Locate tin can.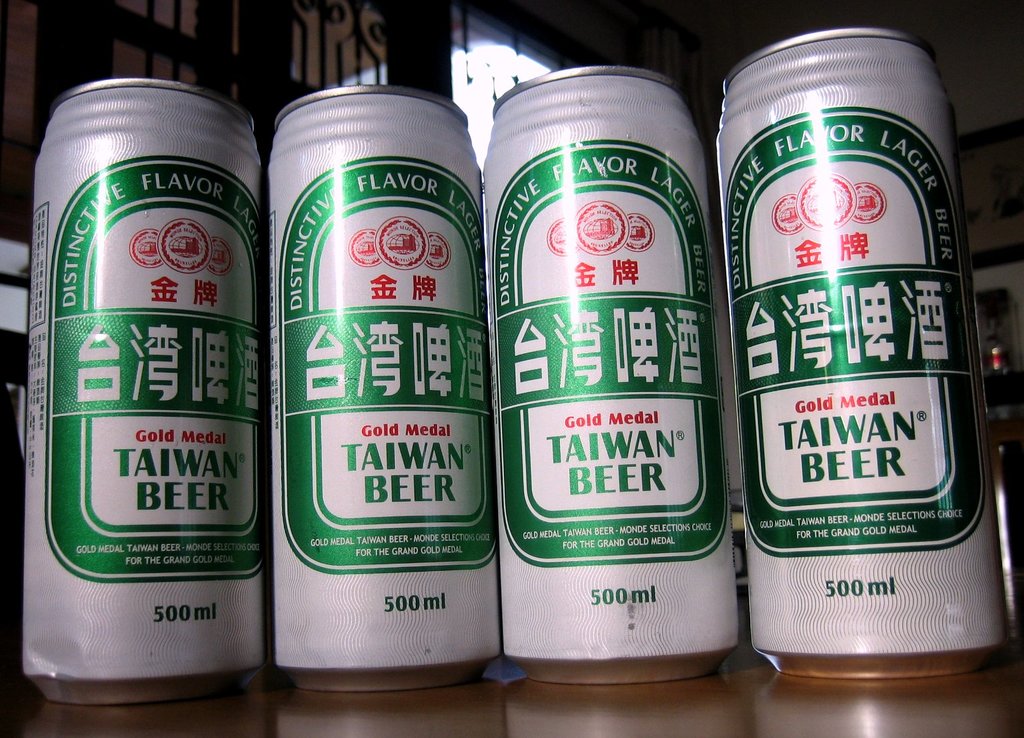
Bounding box: [713, 27, 1015, 686].
